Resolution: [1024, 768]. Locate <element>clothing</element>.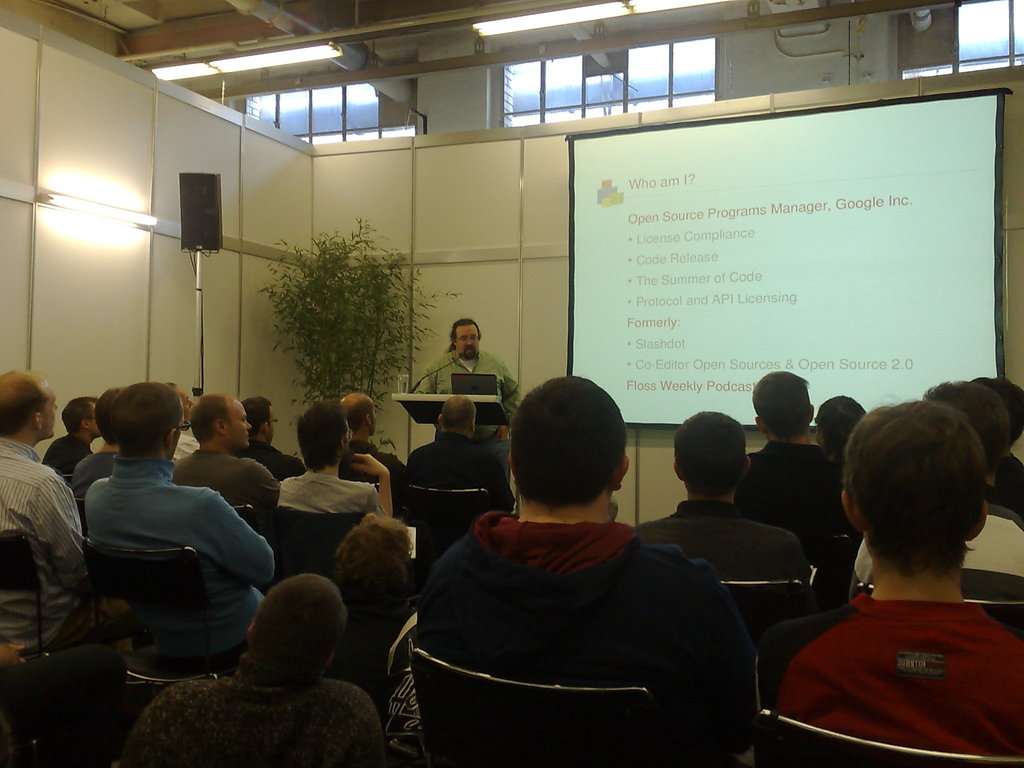
locate(241, 436, 296, 483).
